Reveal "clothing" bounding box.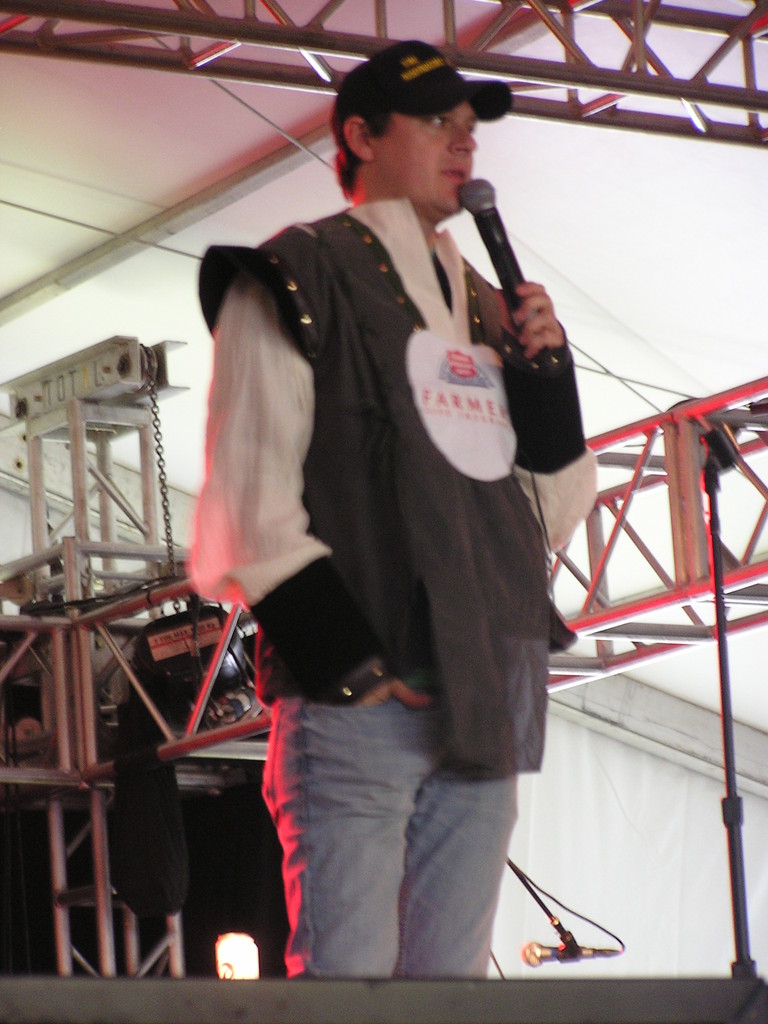
Revealed: box(183, 192, 597, 972).
